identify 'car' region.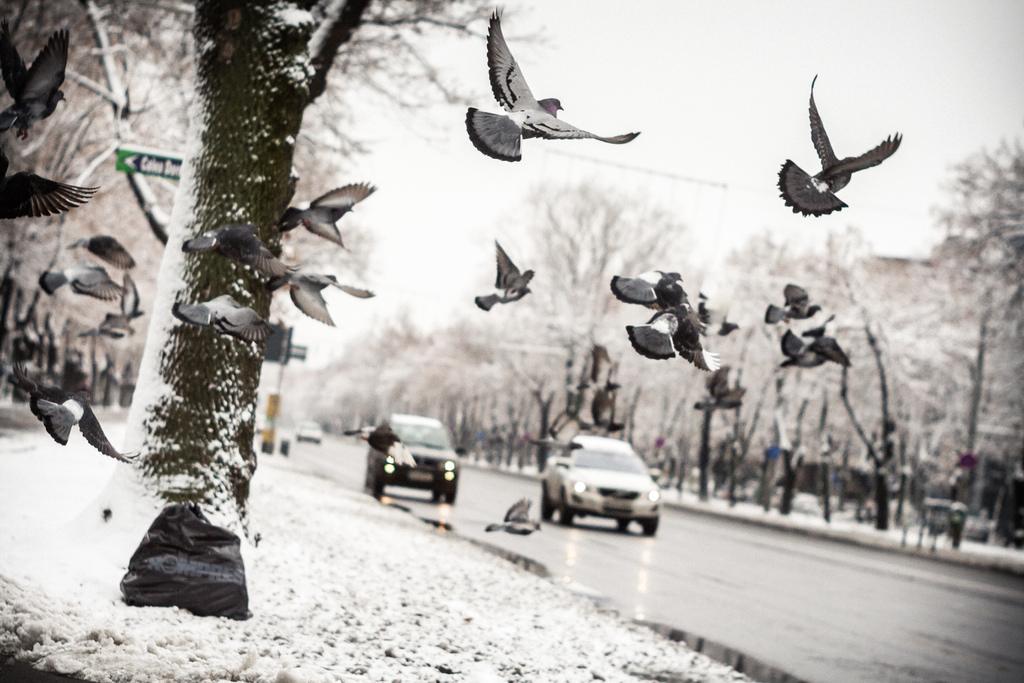
Region: box(541, 432, 659, 536).
